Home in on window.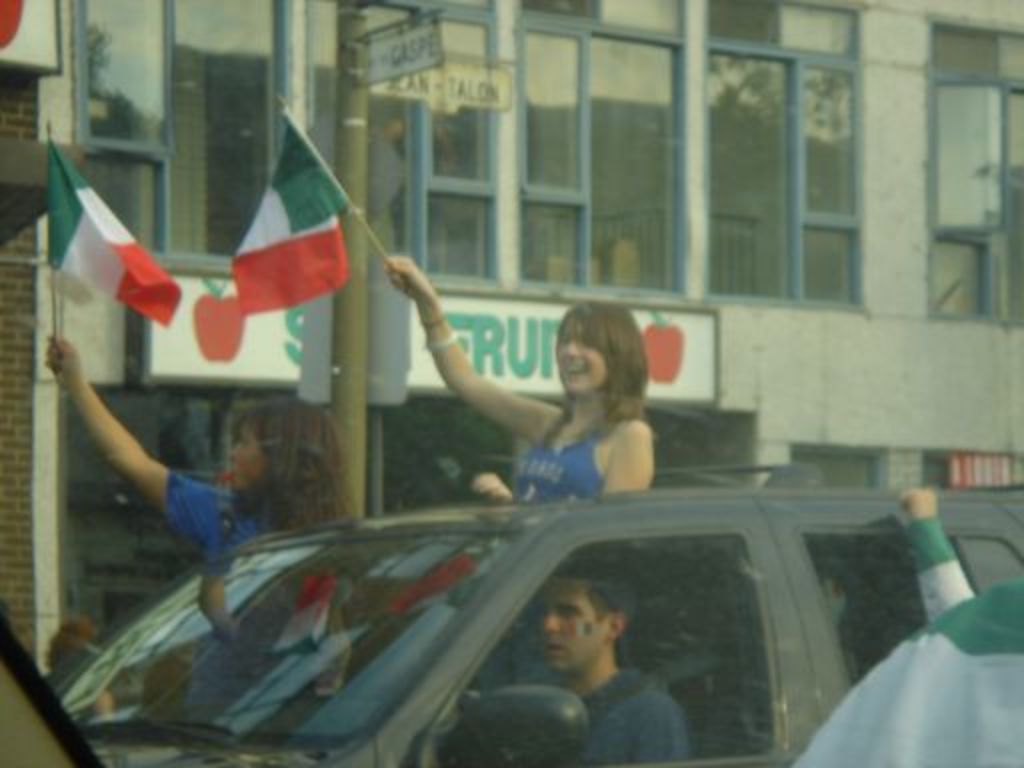
Homed in at box(62, 4, 292, 274).
